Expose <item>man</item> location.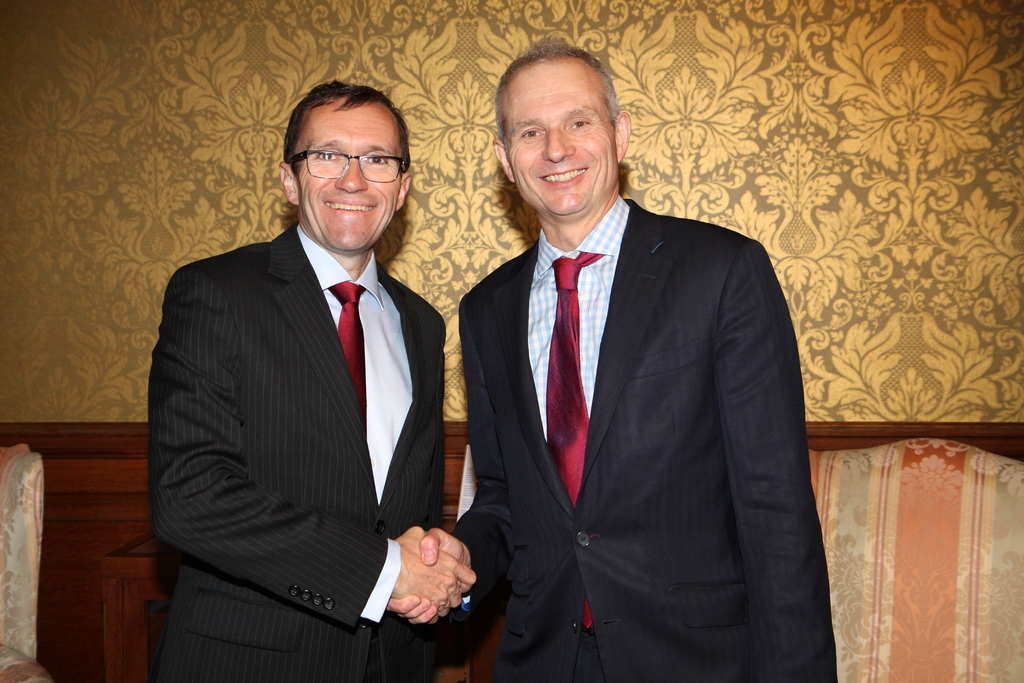
Exposed at select_region(373, 38, 842, 682).
